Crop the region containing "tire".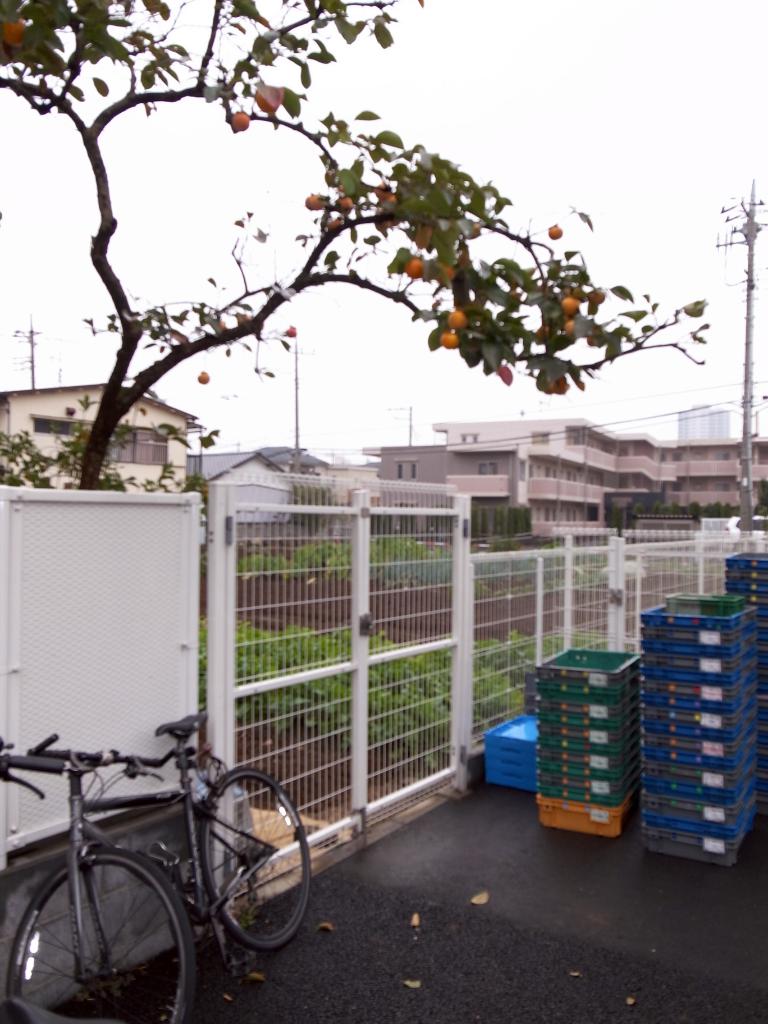
Crop region: (left=0, top=847, right=198, bottom=1023).
